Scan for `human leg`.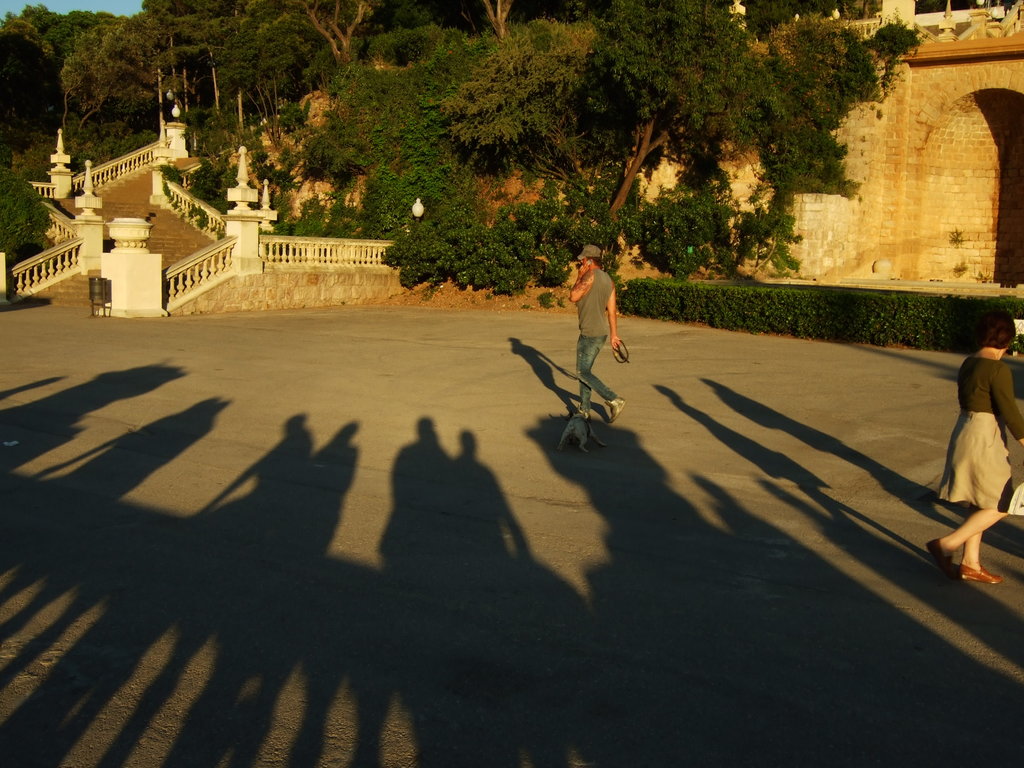
Scan result: (x1=938, y1=511, x2=1010, y2=577).
